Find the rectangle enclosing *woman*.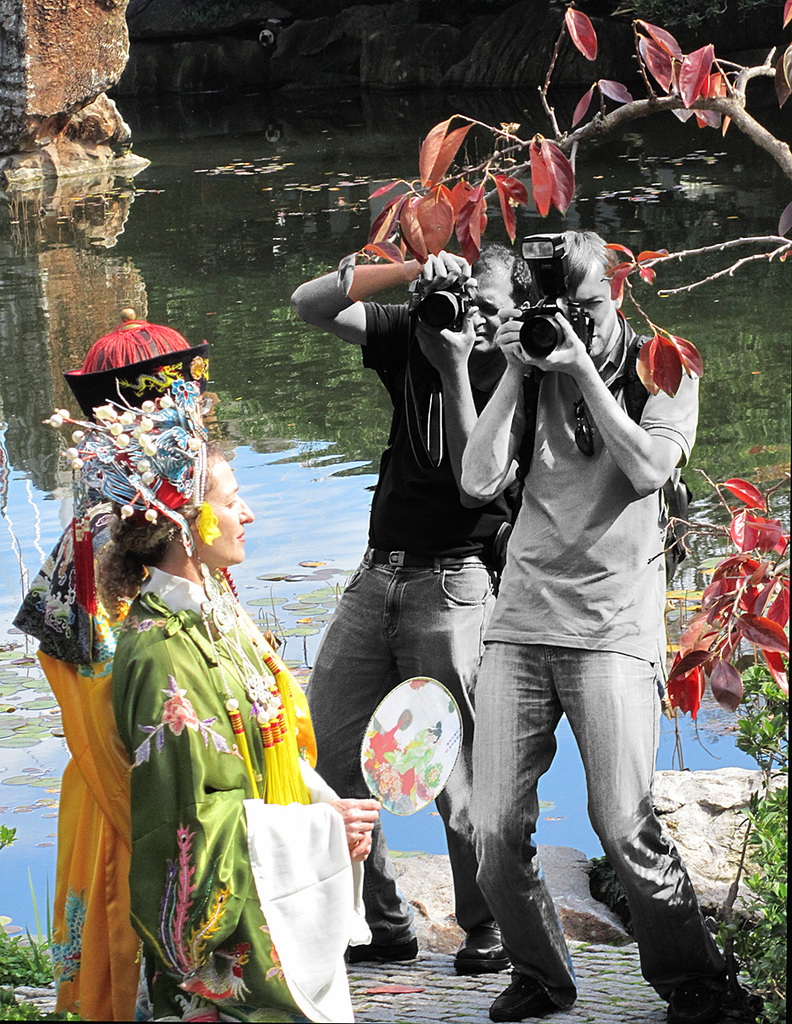
box(82, 393, 387, 1023).
